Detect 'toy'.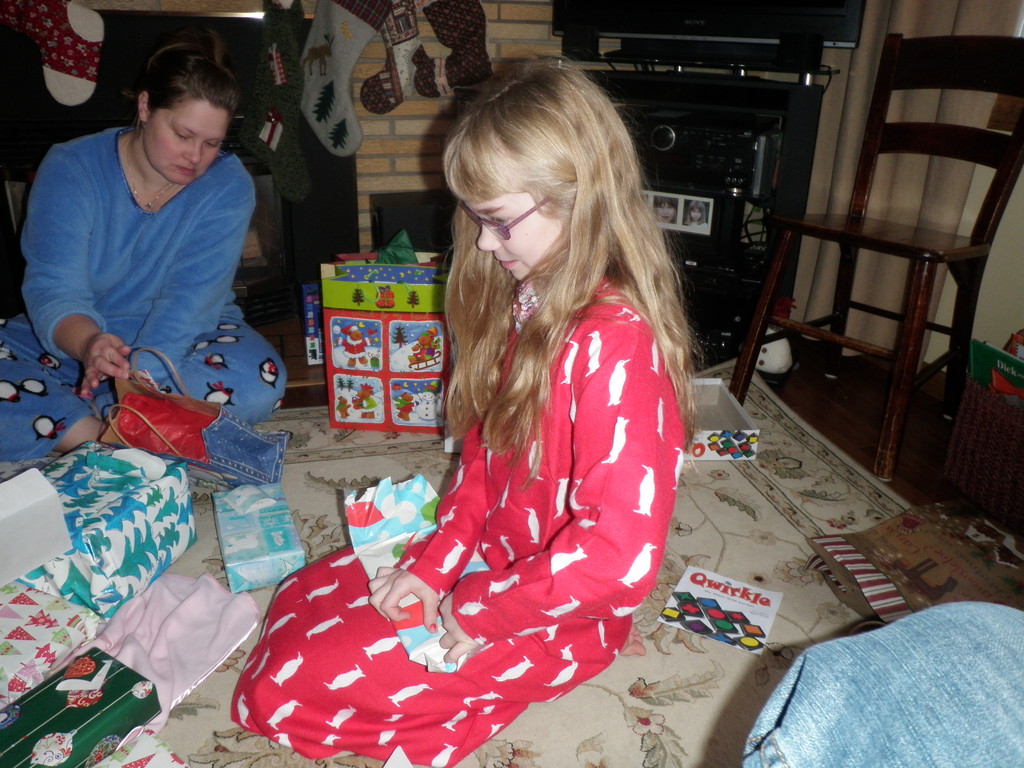
Detected at BBox(404, 322, 438, 369).
